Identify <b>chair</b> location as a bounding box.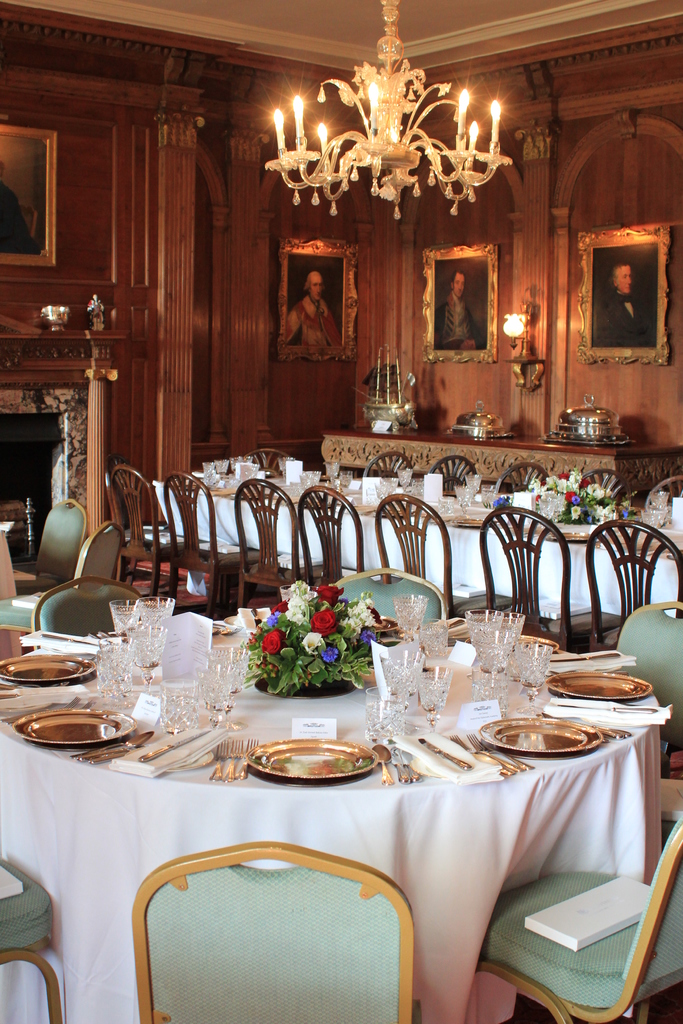
(left=614, top=599, right=682, bottom=833).
